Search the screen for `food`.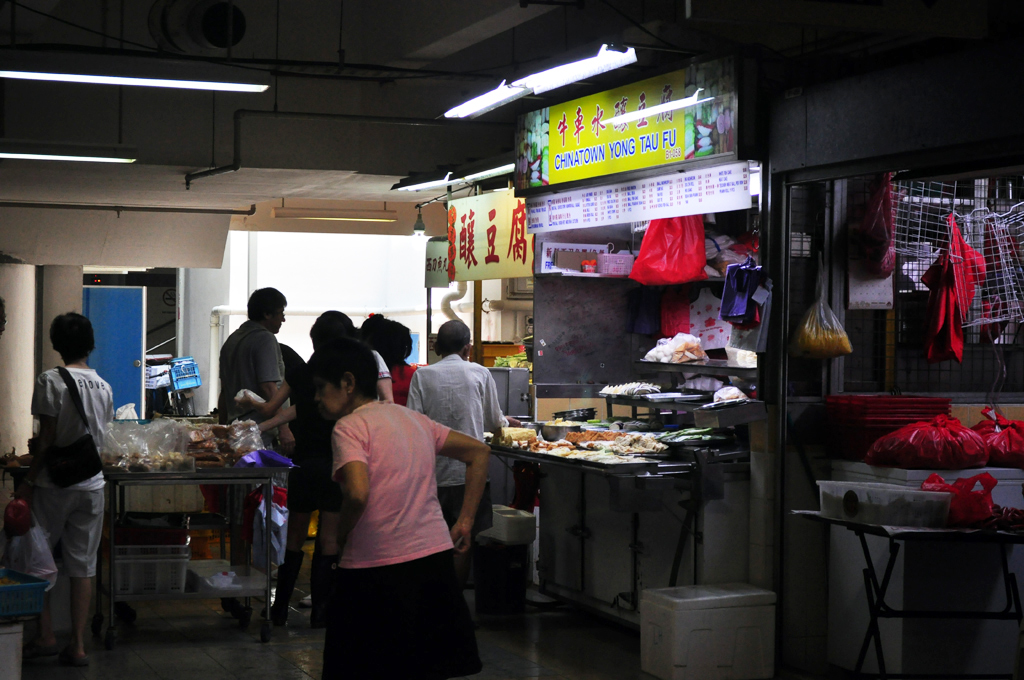
Found at 787:318:854:358.
